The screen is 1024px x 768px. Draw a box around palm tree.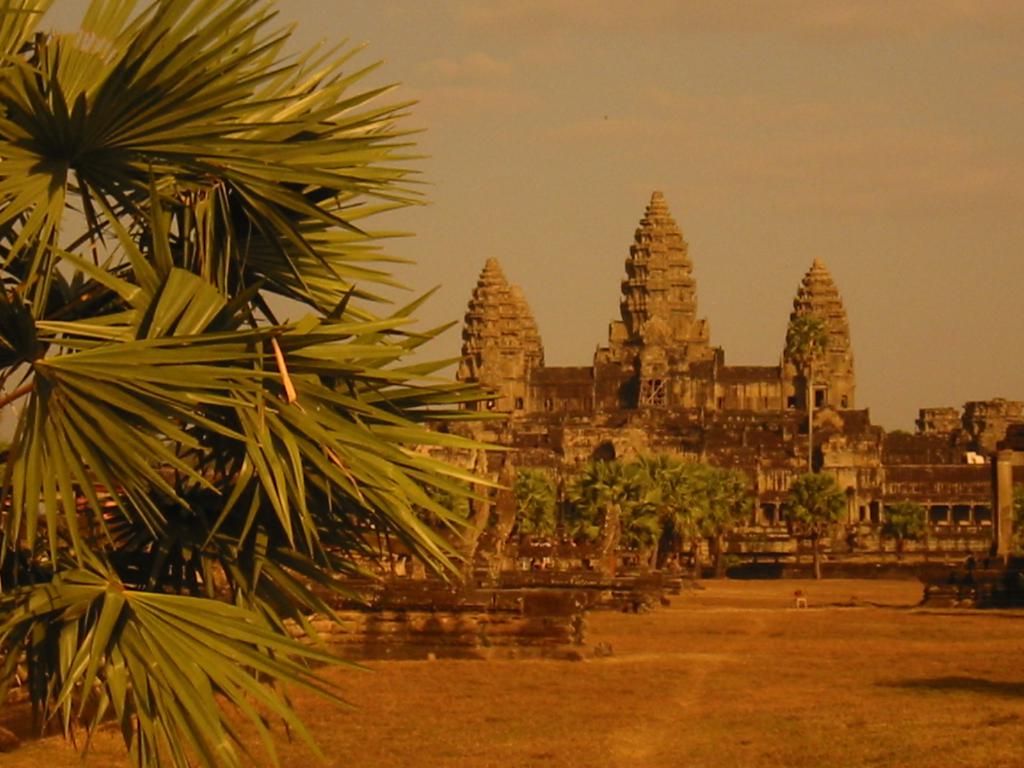
715, 450, 758, 541.
